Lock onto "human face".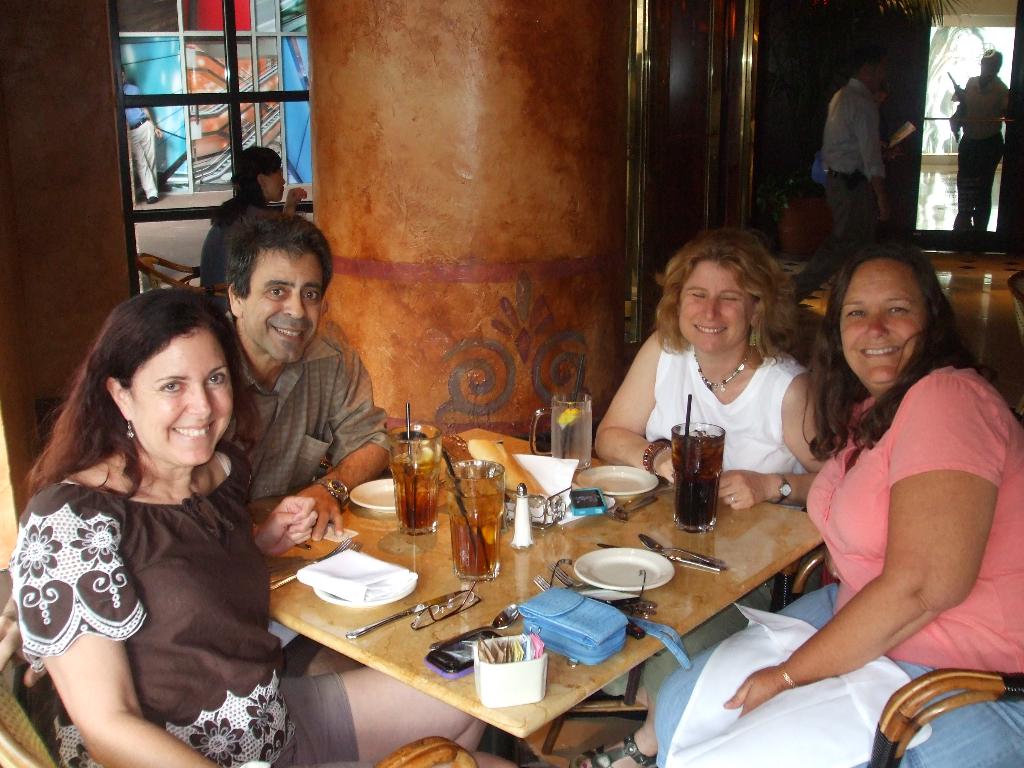
Locked: x1=130, y1=326, x2=232, y2=462.
